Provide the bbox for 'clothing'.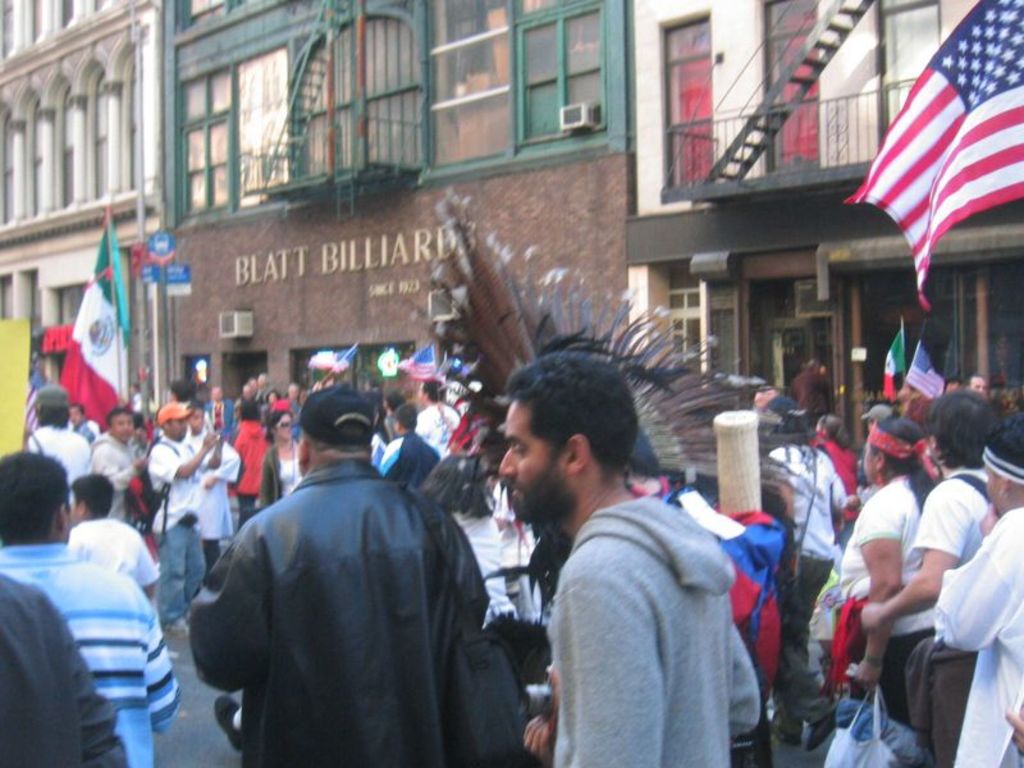
<box>844,477,932,637</box>.
